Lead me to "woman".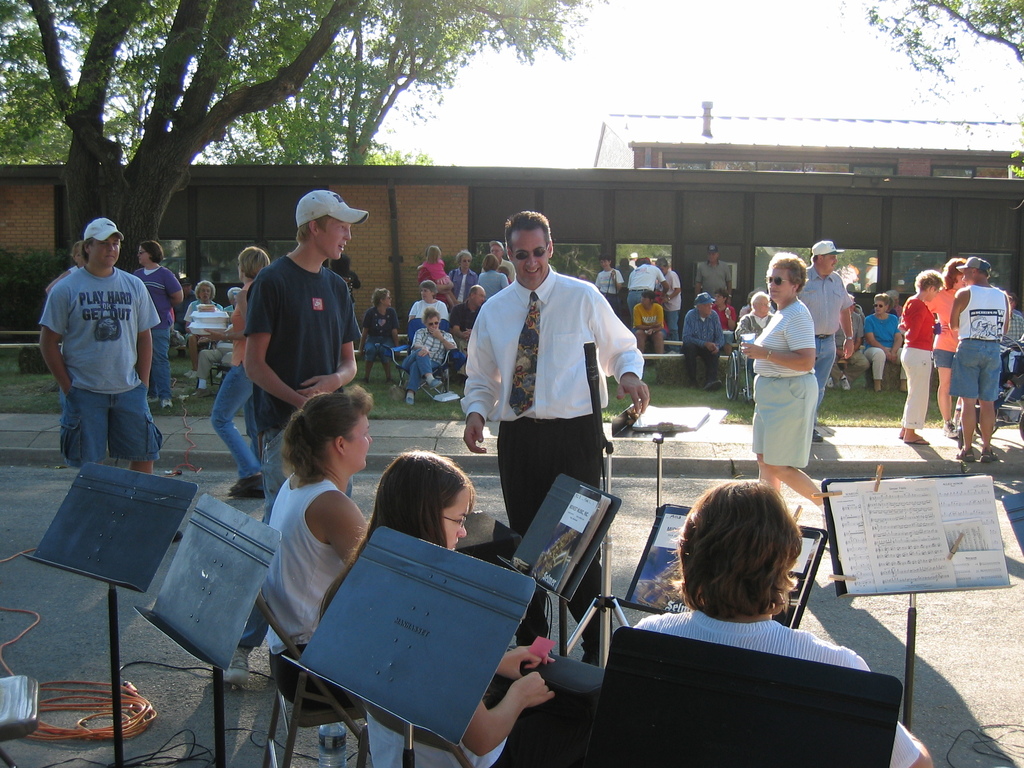
Lead to bbox(255, 383, 374, 706).
